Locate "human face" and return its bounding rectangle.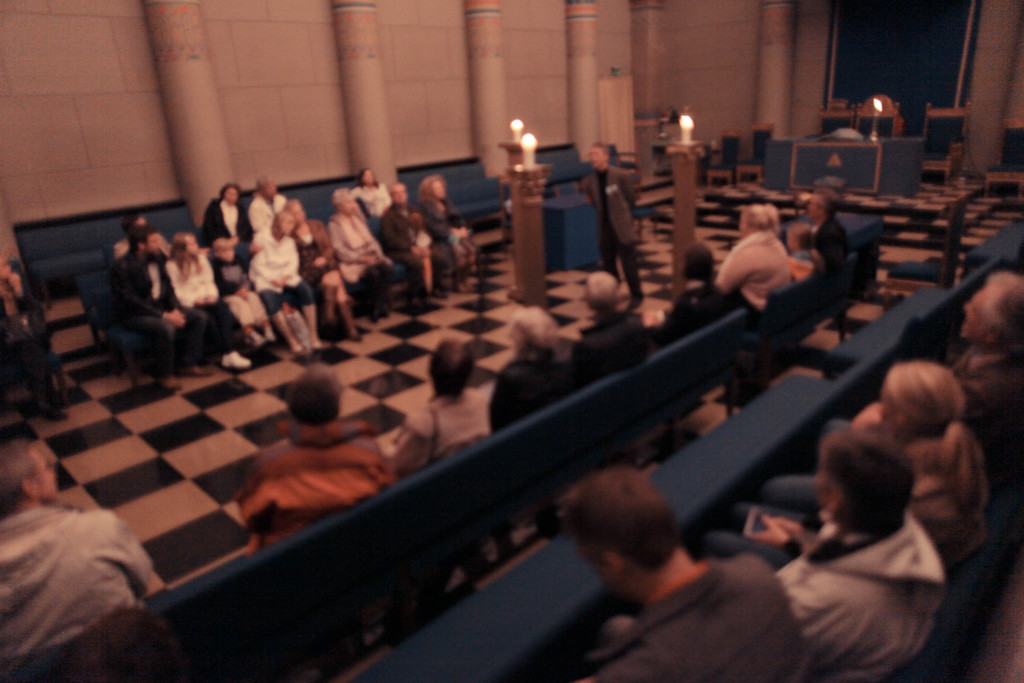
(808,197,820,220).
